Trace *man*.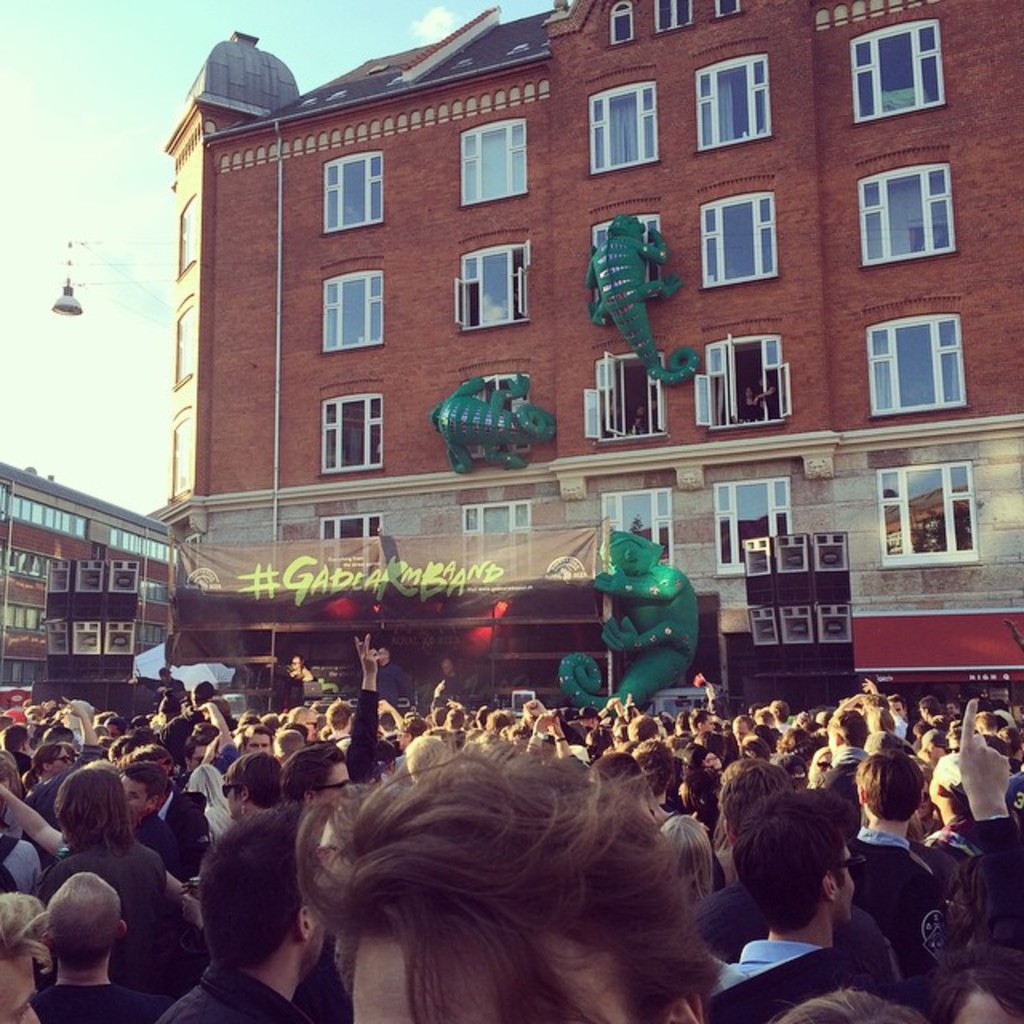
Traced to left=290, top=752, right=720, bottom=1022.
